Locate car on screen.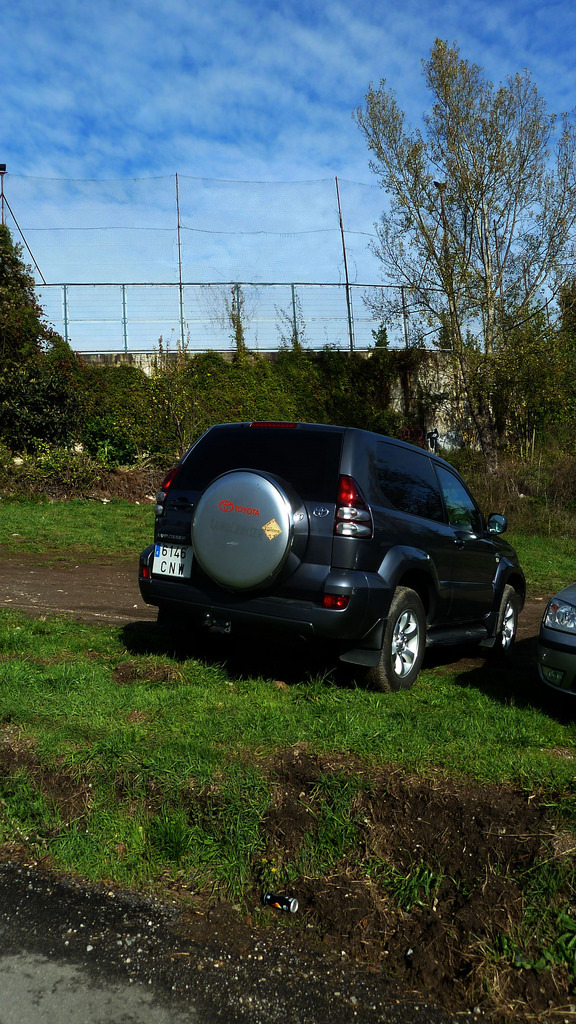
On screen at box(543, 579, 575, 676).
